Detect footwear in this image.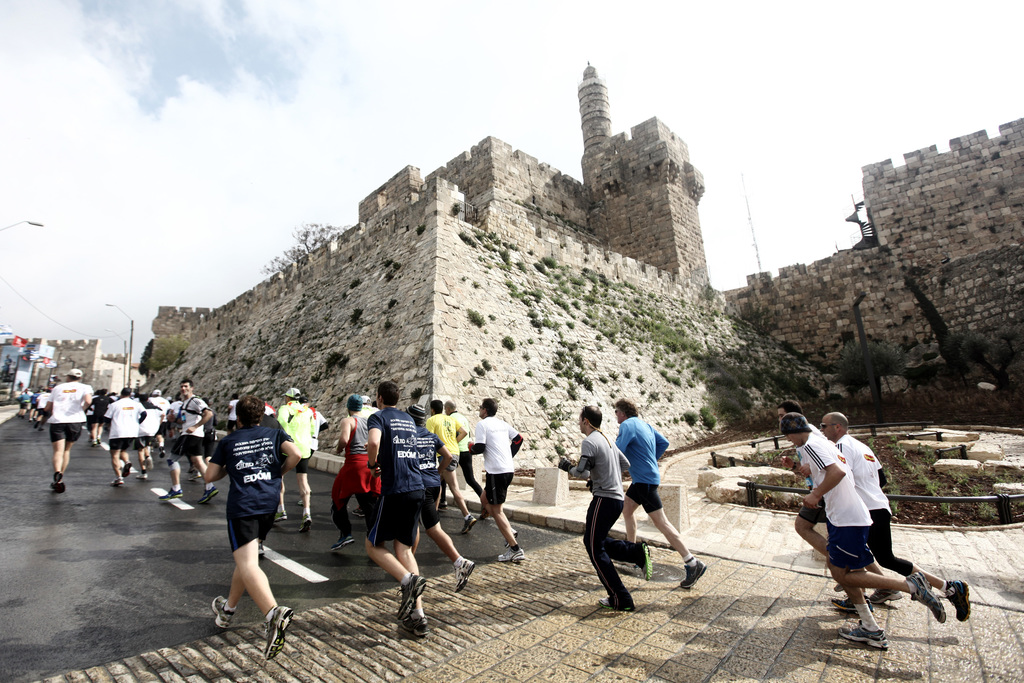
Detection: BBox(452, 557, 476, 591).
